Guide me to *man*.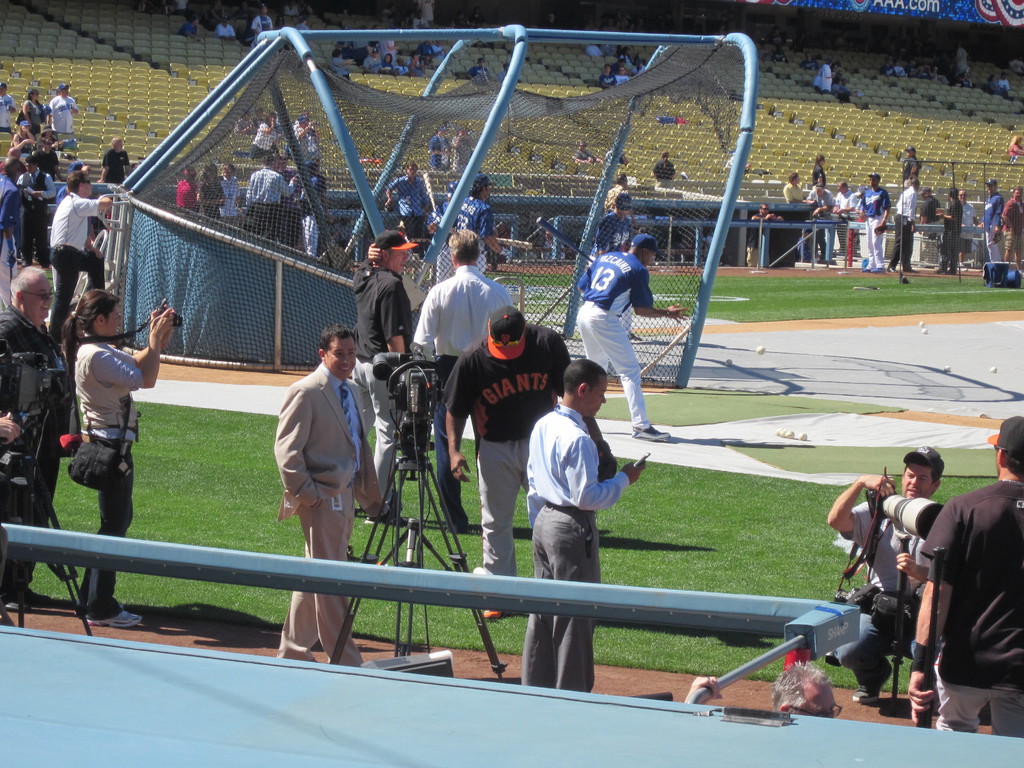
Guidance: crop(599, 65, 616, 87).
